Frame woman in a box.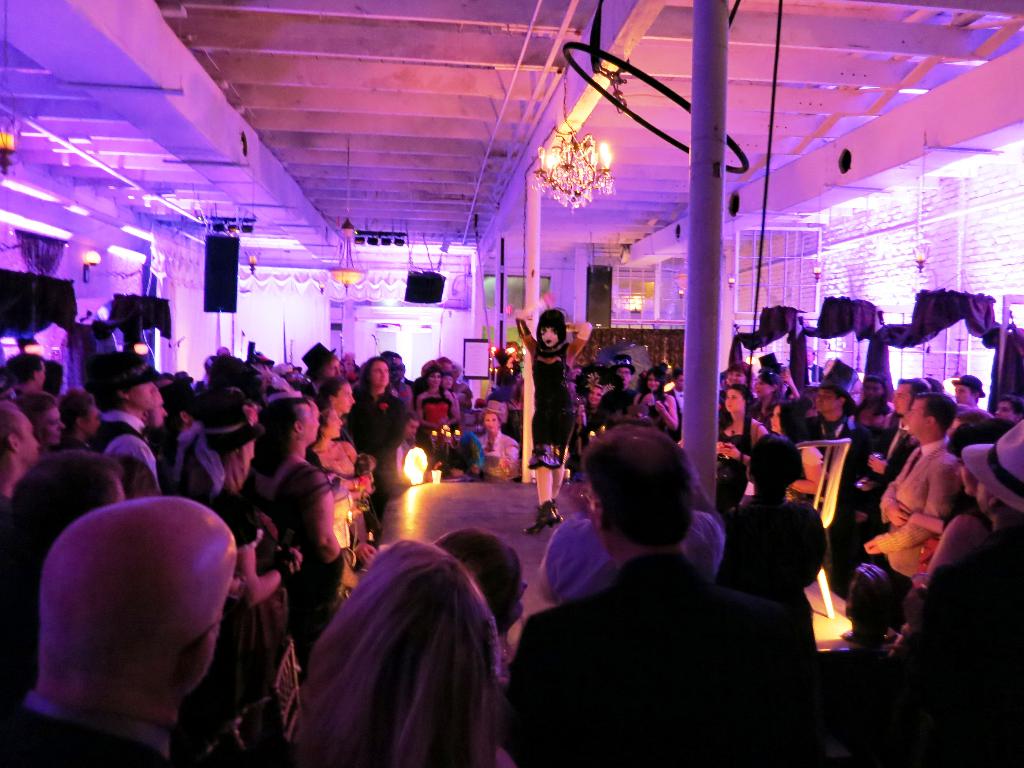
333/522/531/767.
